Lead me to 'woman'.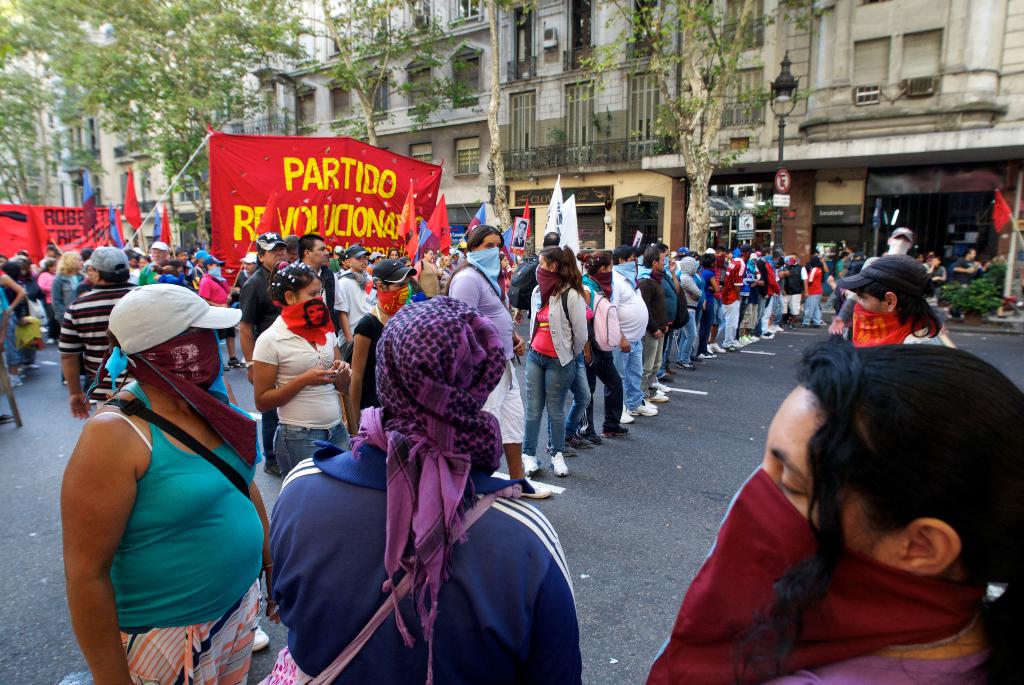
Lead to left=344, top=254, right=414, bottom=431.
